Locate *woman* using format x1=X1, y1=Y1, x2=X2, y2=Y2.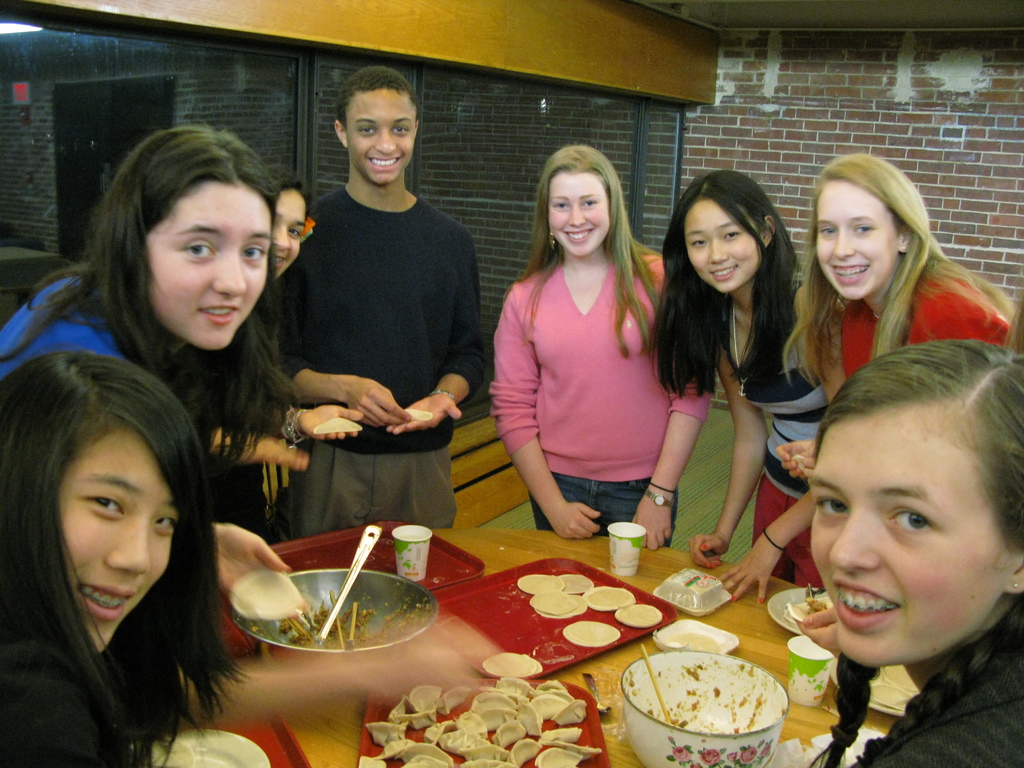
x1=655, y1=170, x2=833, y2=606.
